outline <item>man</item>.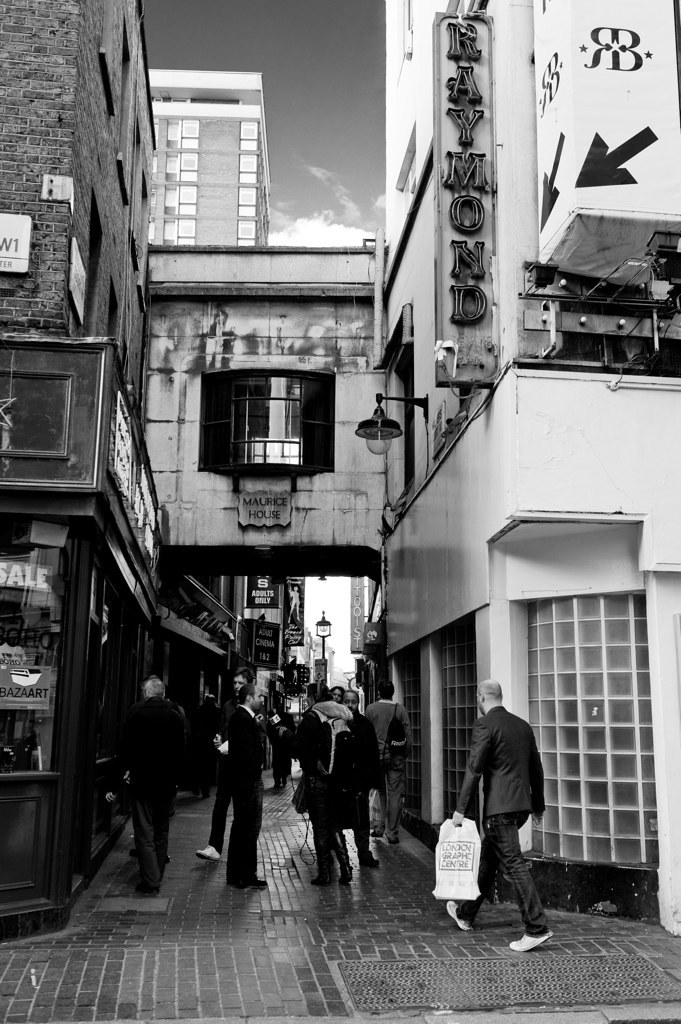
Outline: 123,674,186,900.
